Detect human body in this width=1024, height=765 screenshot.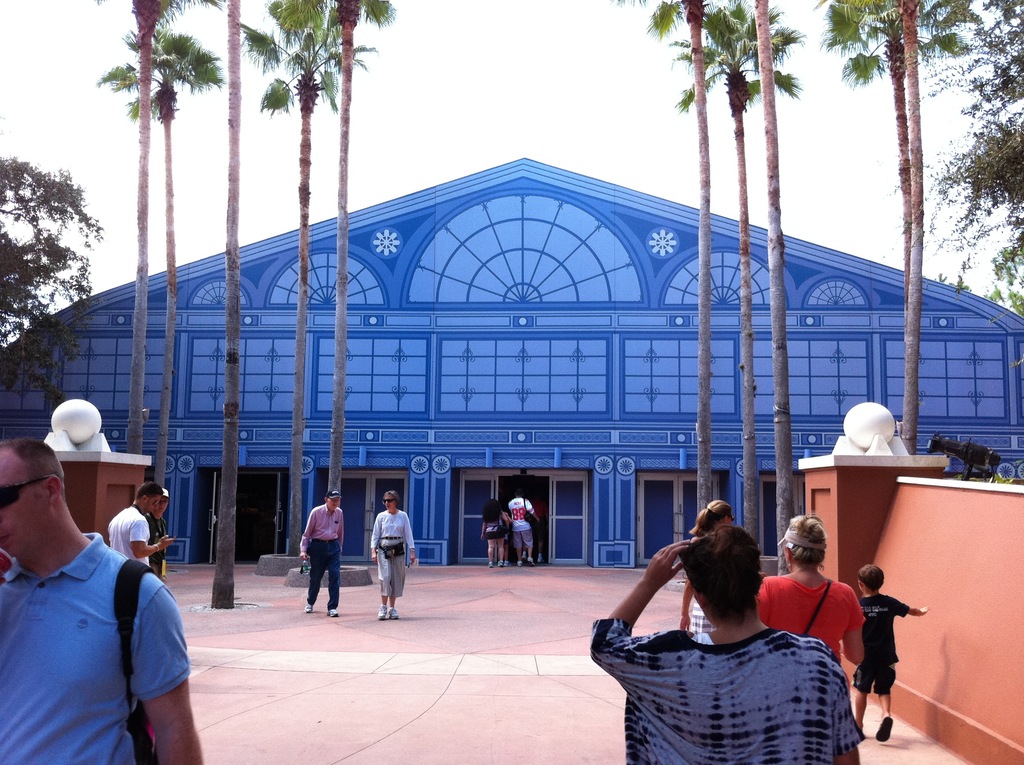
Detection: l=681, t=500, r=736, b=632.
